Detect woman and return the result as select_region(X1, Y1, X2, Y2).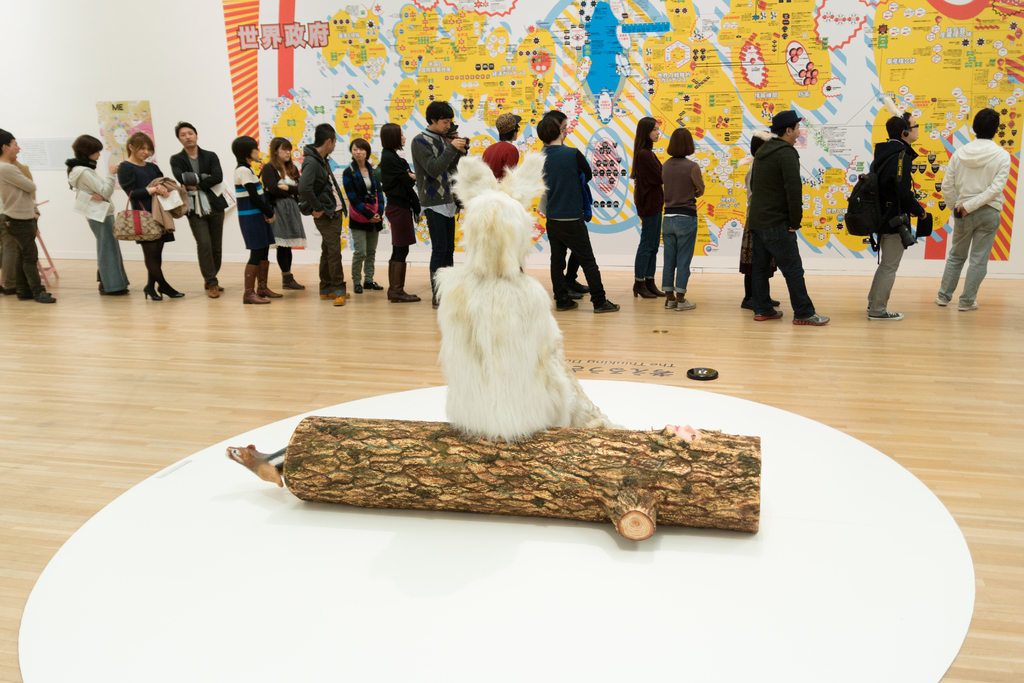
select_region(627, 115, 662, 297).
